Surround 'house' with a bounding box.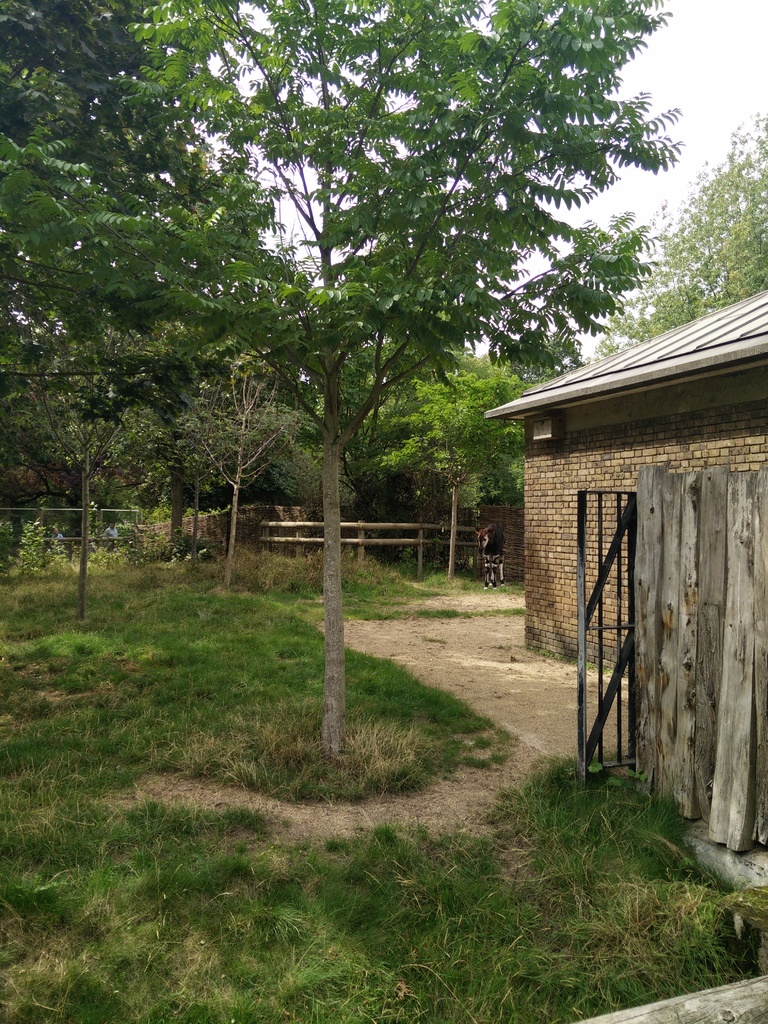
bbox=[452, 236, 757, 685].
